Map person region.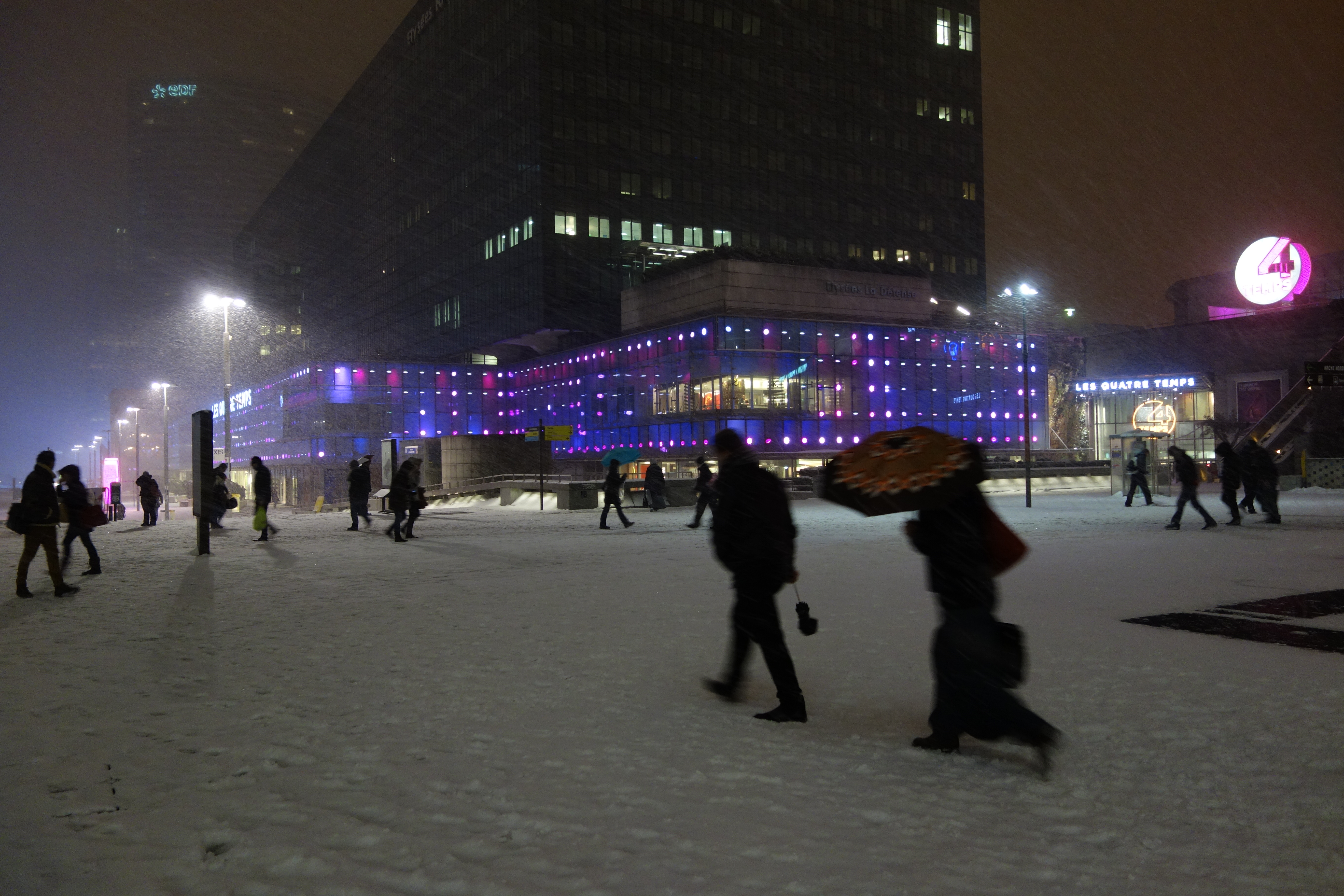
Mapped to [x1=2, y1=109, x2=20, y2=148].
